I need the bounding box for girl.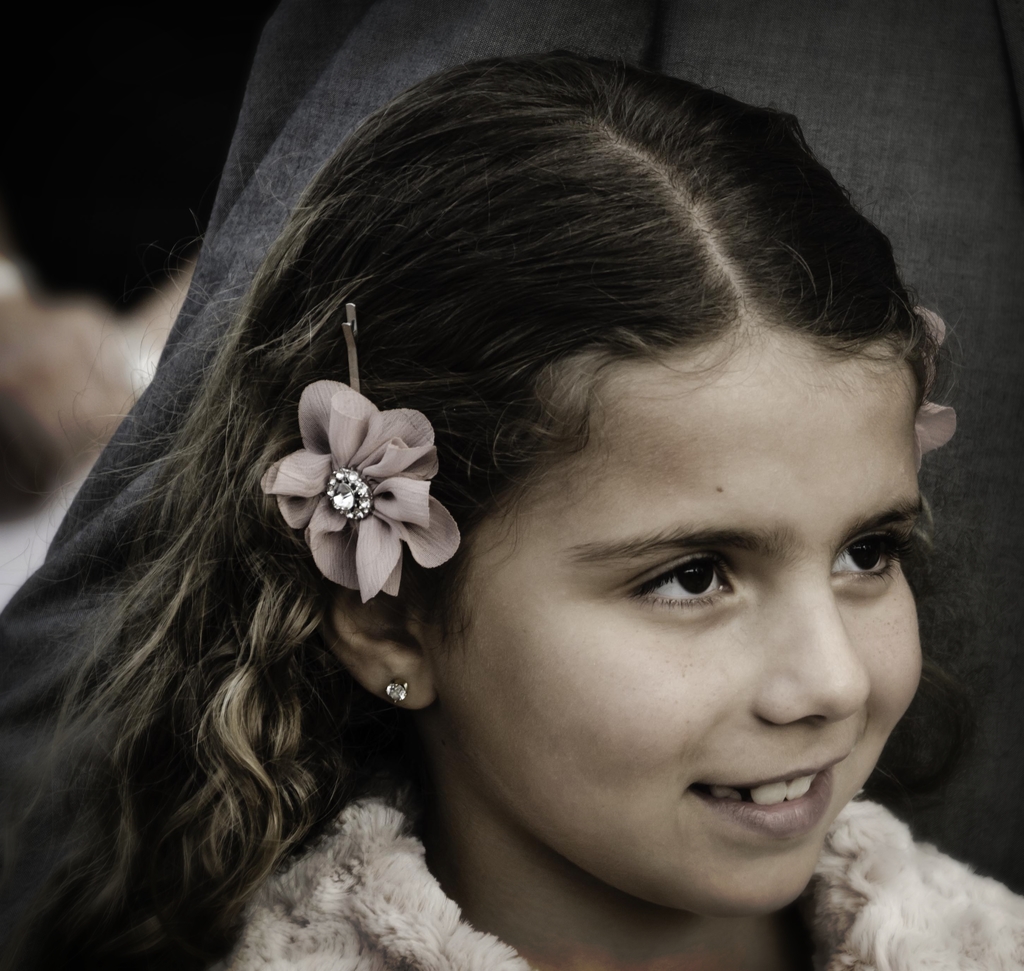
Here it is: detection(9, 41, 1023, 970).
